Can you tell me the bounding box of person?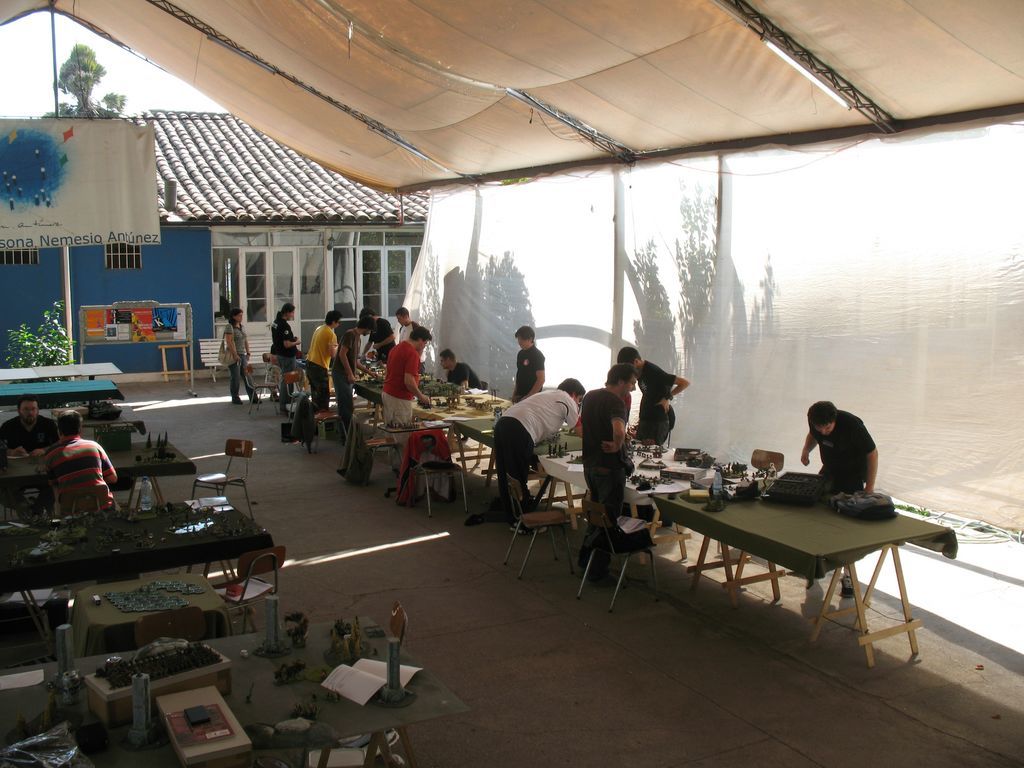
rect(396, 303, 412, 341).
